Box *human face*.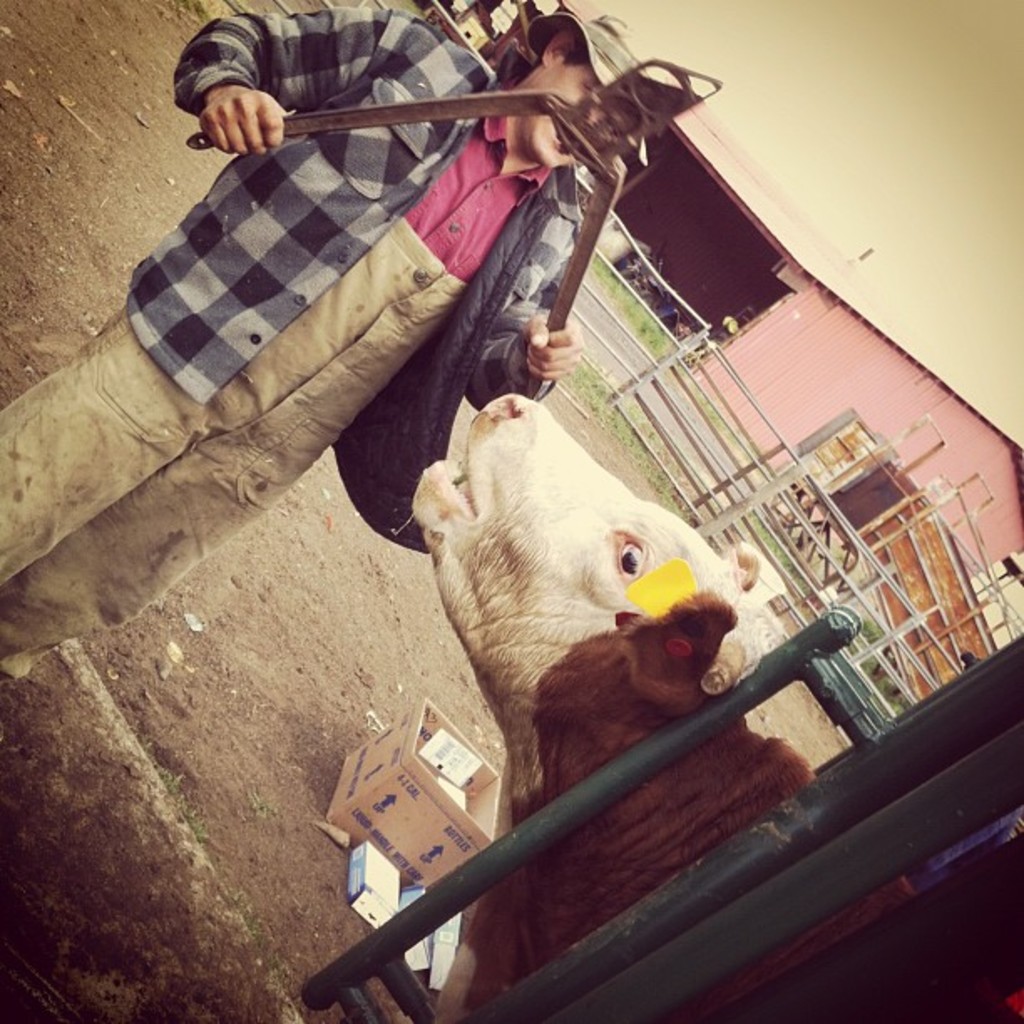
539:60:587:167.
